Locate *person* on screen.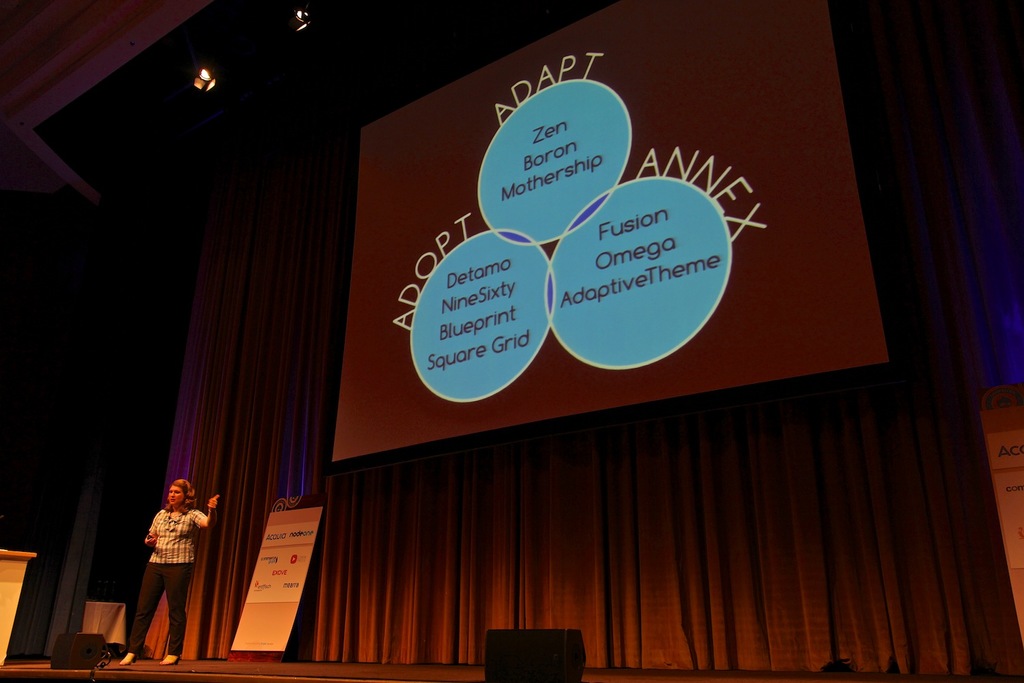
On screen at [128,472,201,654].
